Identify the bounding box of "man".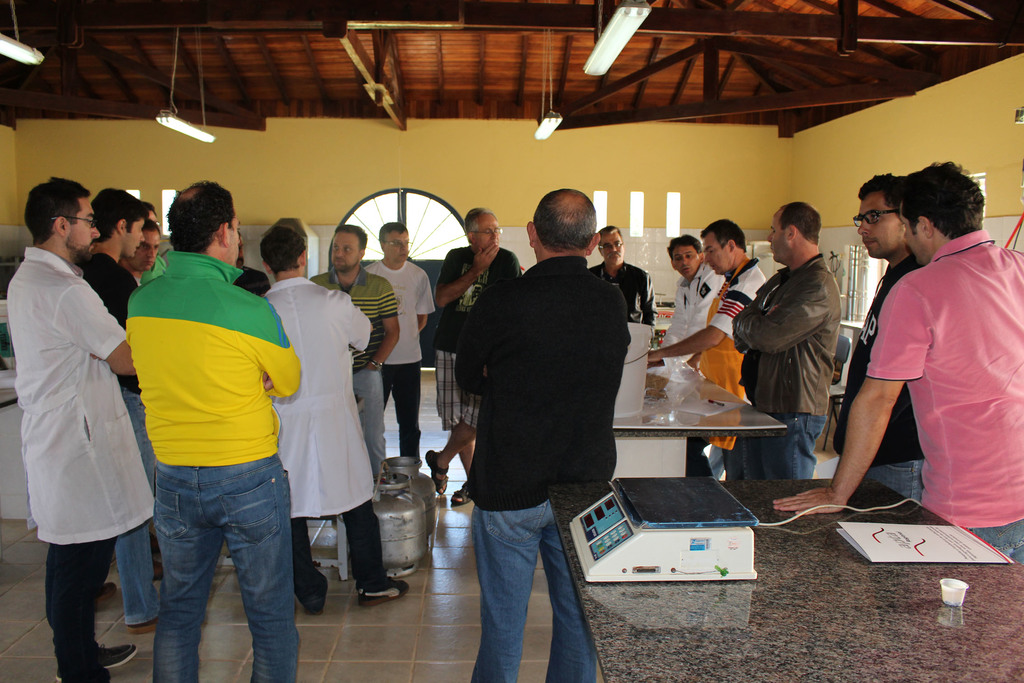
rect(457, 189, 632, 682).
